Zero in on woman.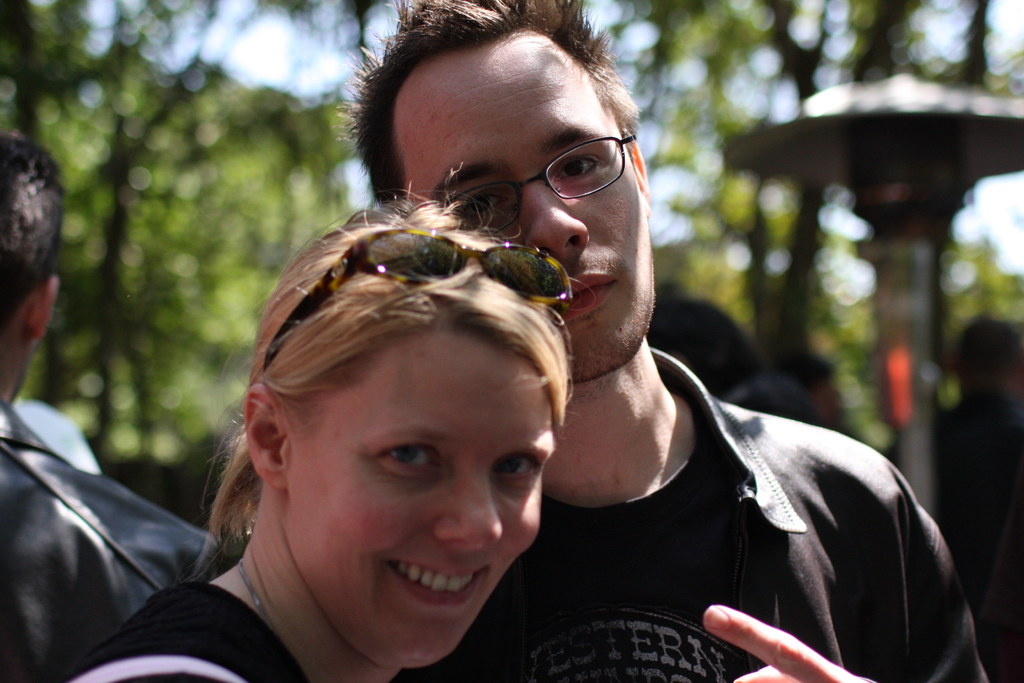
Zeroed in: bbox=(131, 105, 707, 677).
